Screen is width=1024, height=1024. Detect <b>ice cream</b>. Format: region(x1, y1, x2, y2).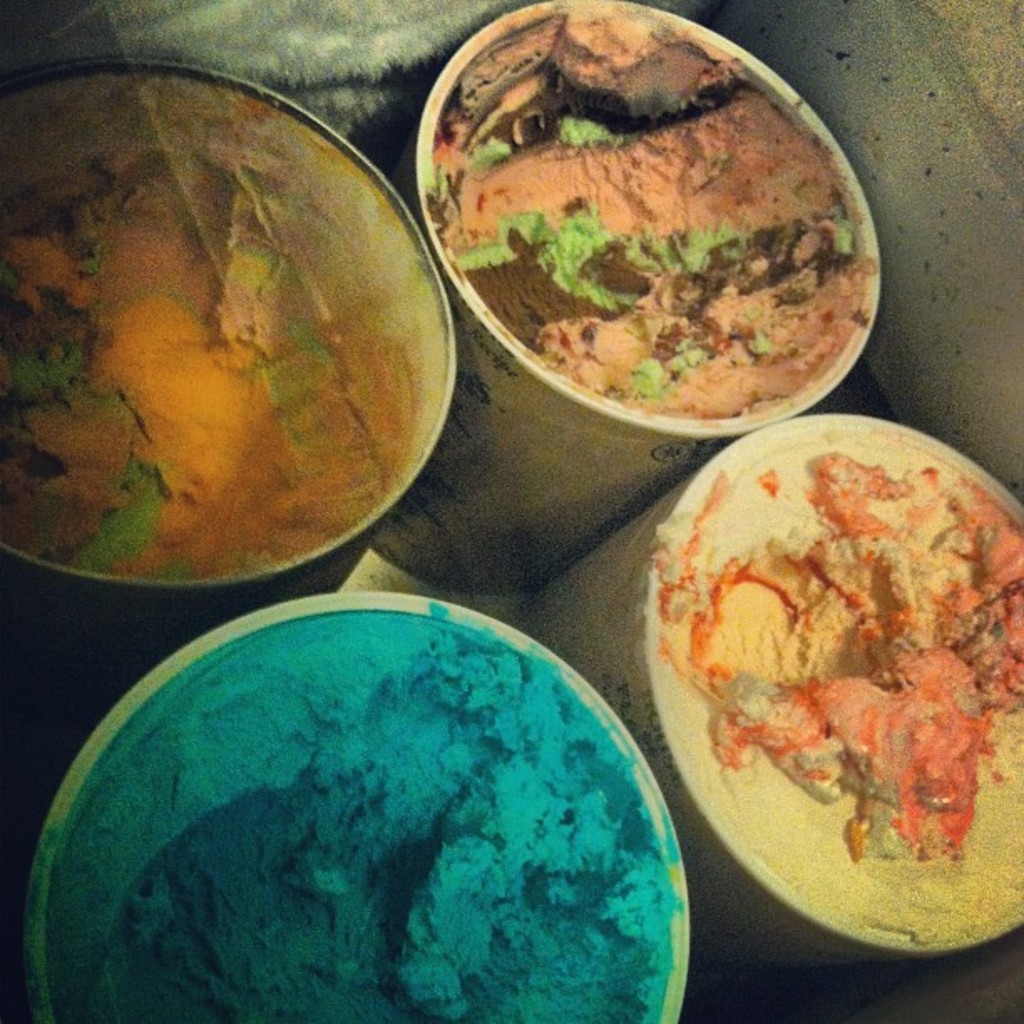
region(641, 408, 1022, 955).
